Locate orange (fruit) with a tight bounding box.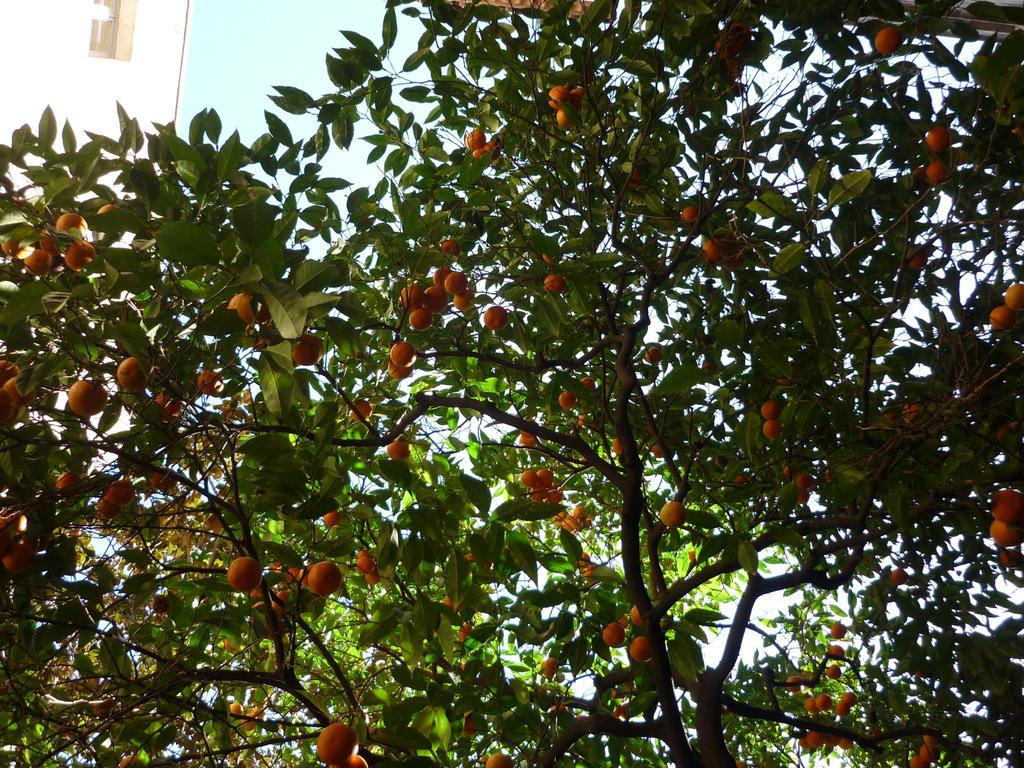
[1002,276,1021,318].
